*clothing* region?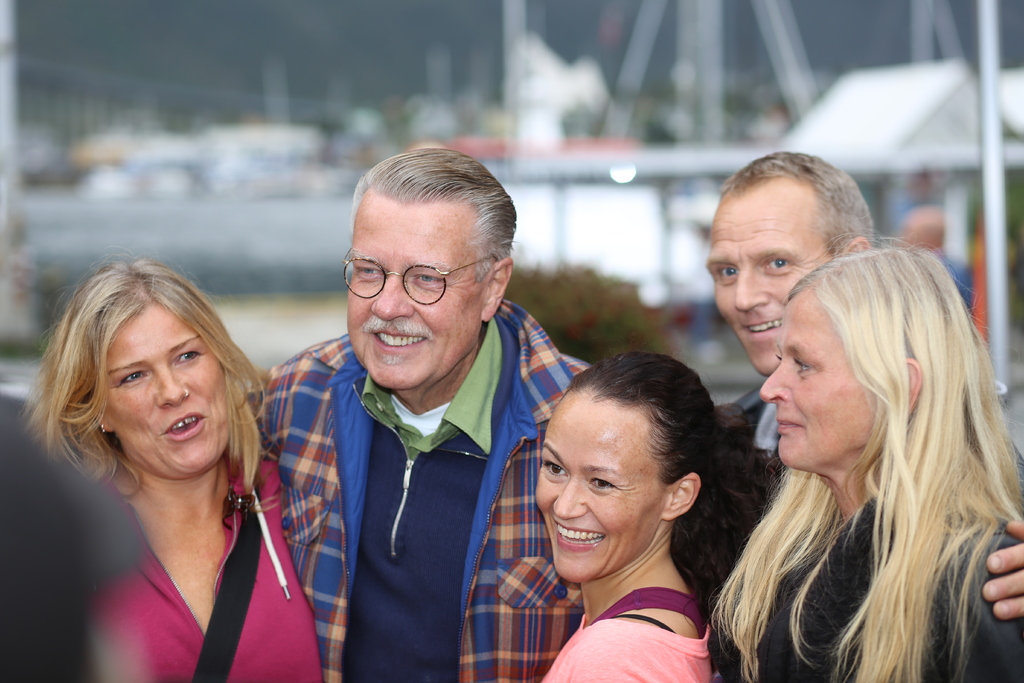
l=265, t=265, r=550, b=682
